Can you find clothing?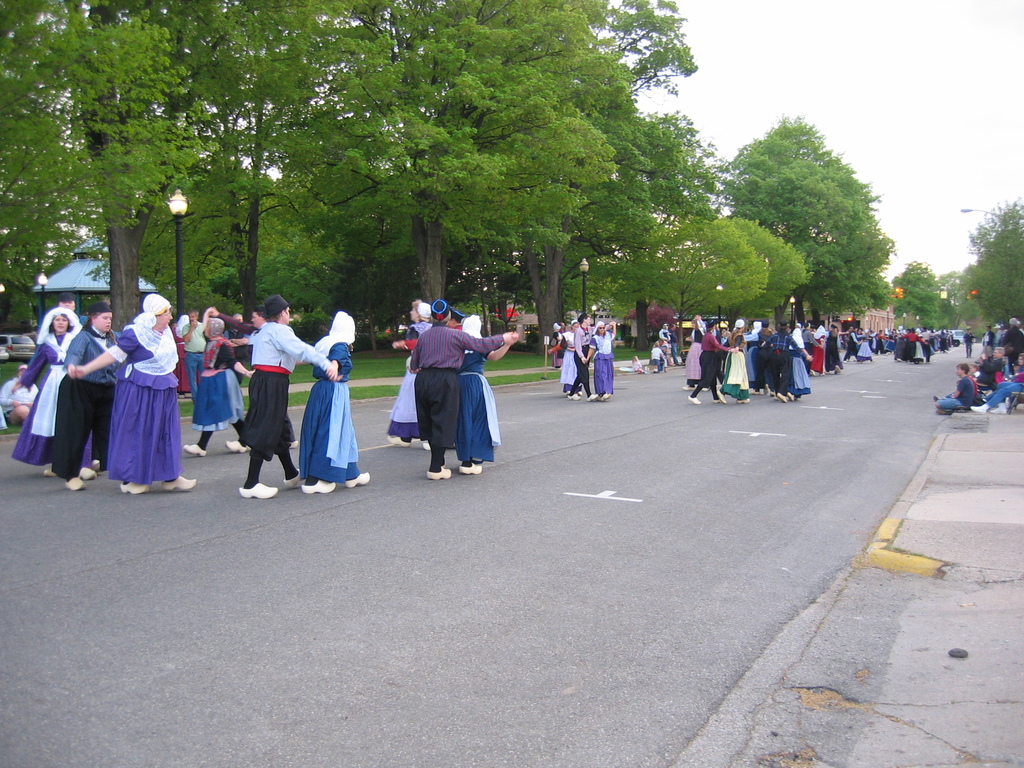
Yes, bounding box: region(939, 373, 975, 410).
